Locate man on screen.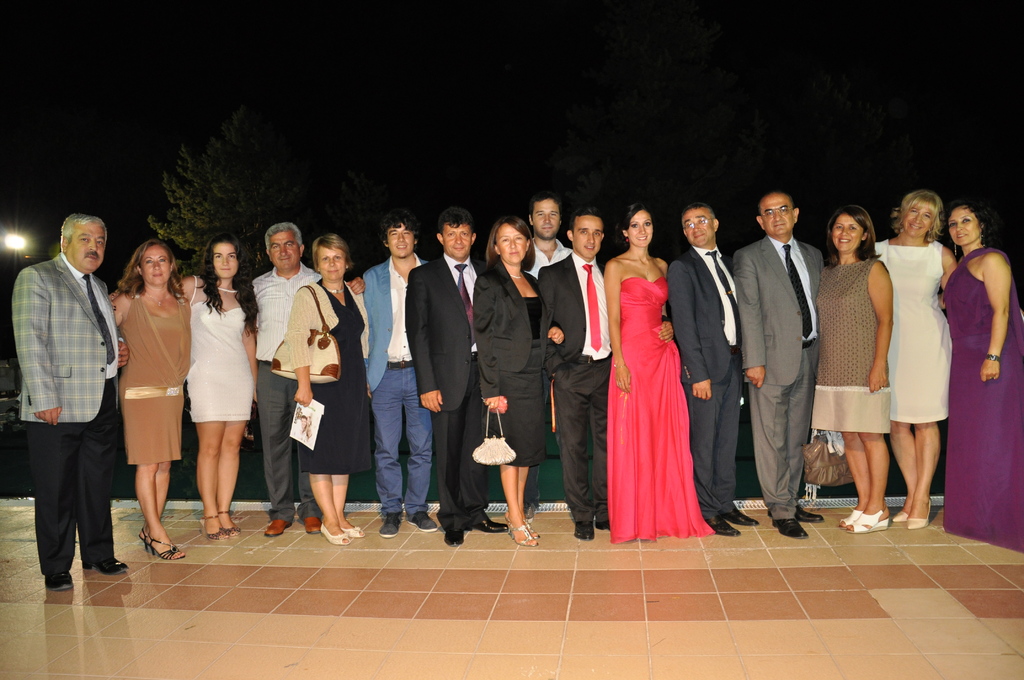
On screen at select_region(525, 193, 580, 524).
